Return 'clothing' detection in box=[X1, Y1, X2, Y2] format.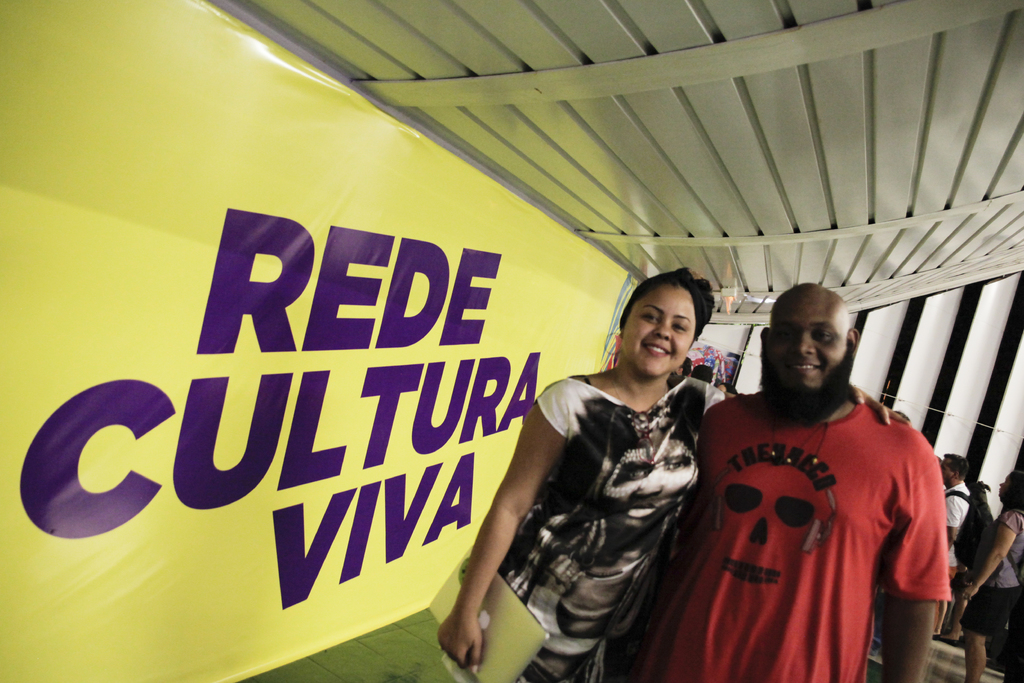
box=[925, 486, 979, 559].
